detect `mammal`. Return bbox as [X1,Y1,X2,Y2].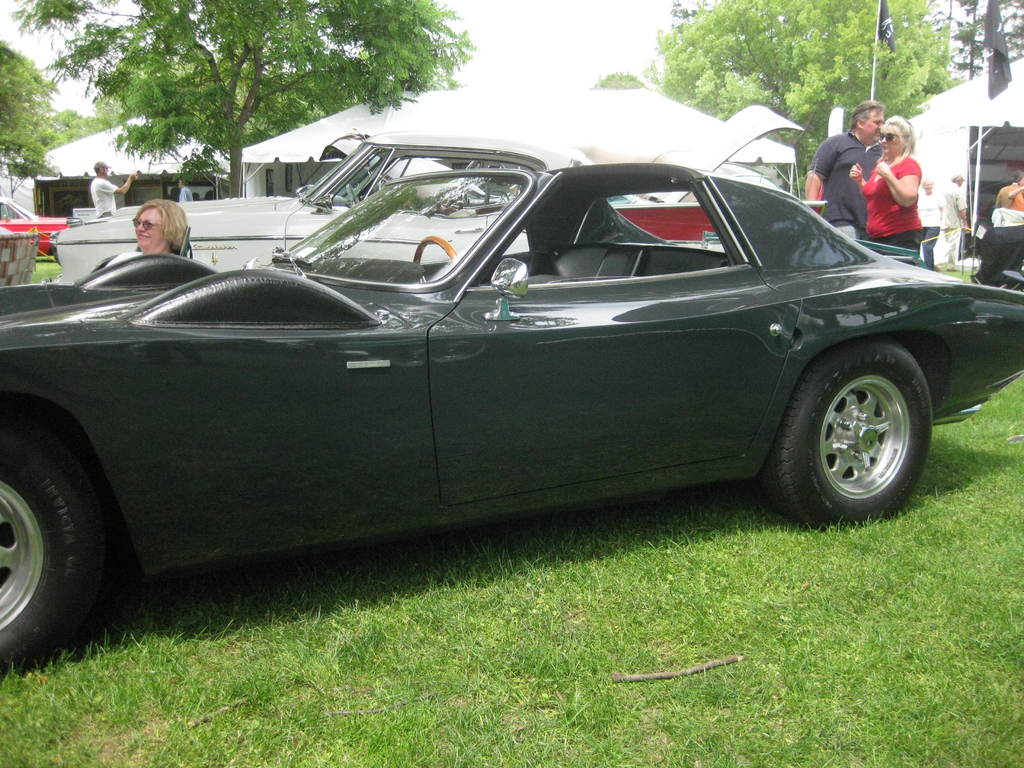
[936,168,973,262].
